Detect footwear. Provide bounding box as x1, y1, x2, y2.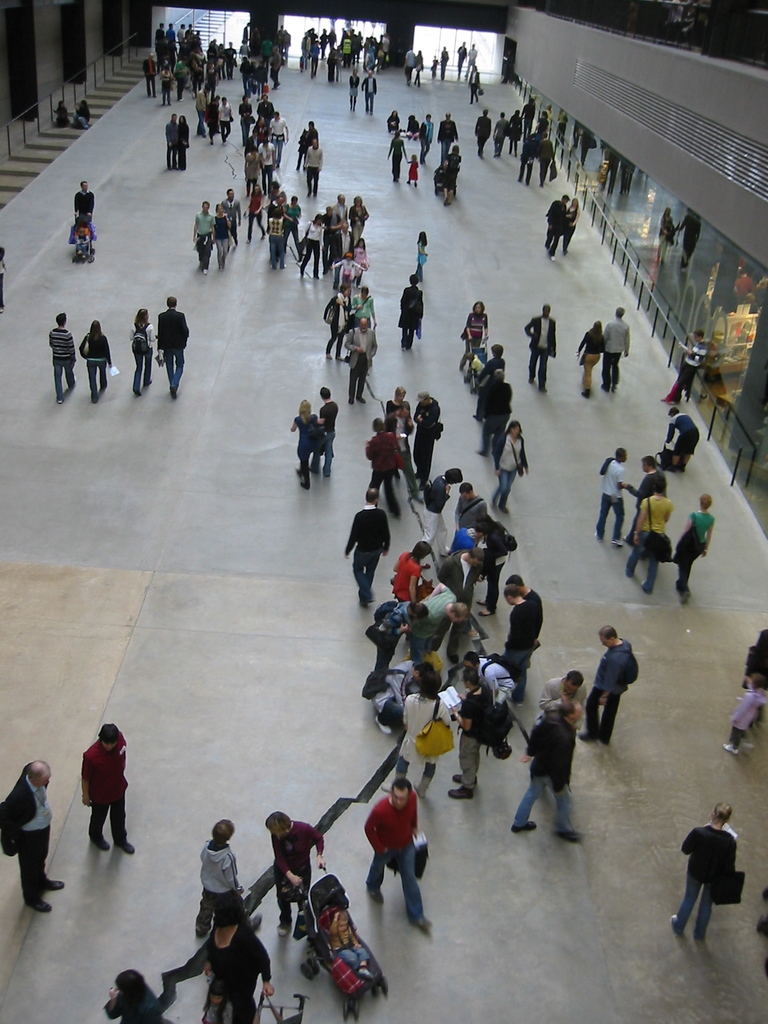
379, 781, 395, 796.
